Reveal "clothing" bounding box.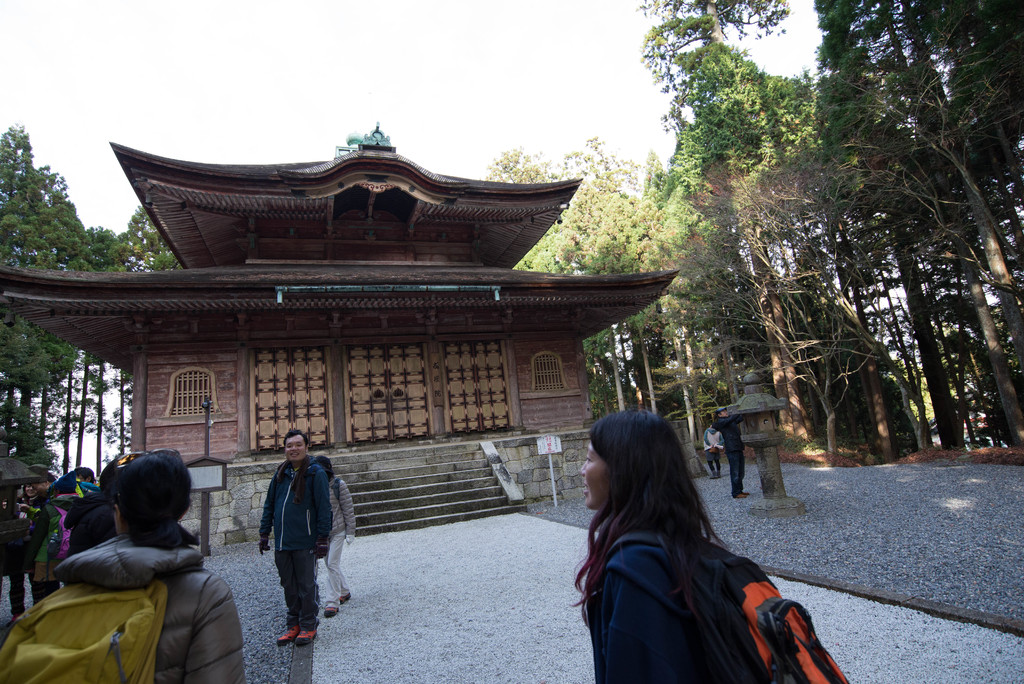
Revealed: 246/434/342/634.
